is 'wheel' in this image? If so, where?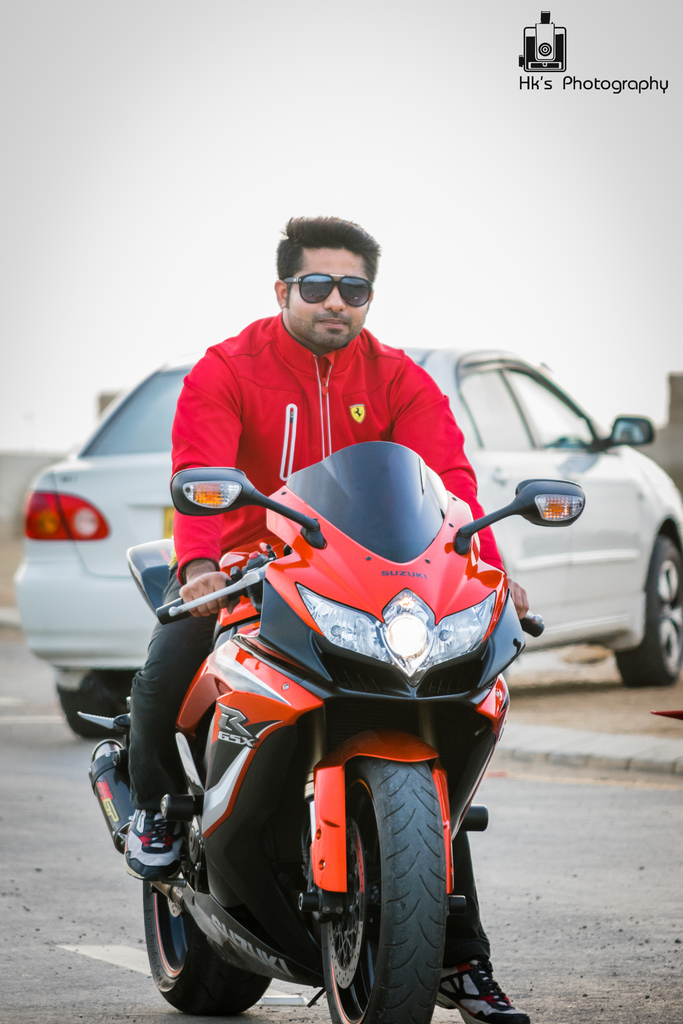
Yes, at BBox(616, 533, 682, 685).
